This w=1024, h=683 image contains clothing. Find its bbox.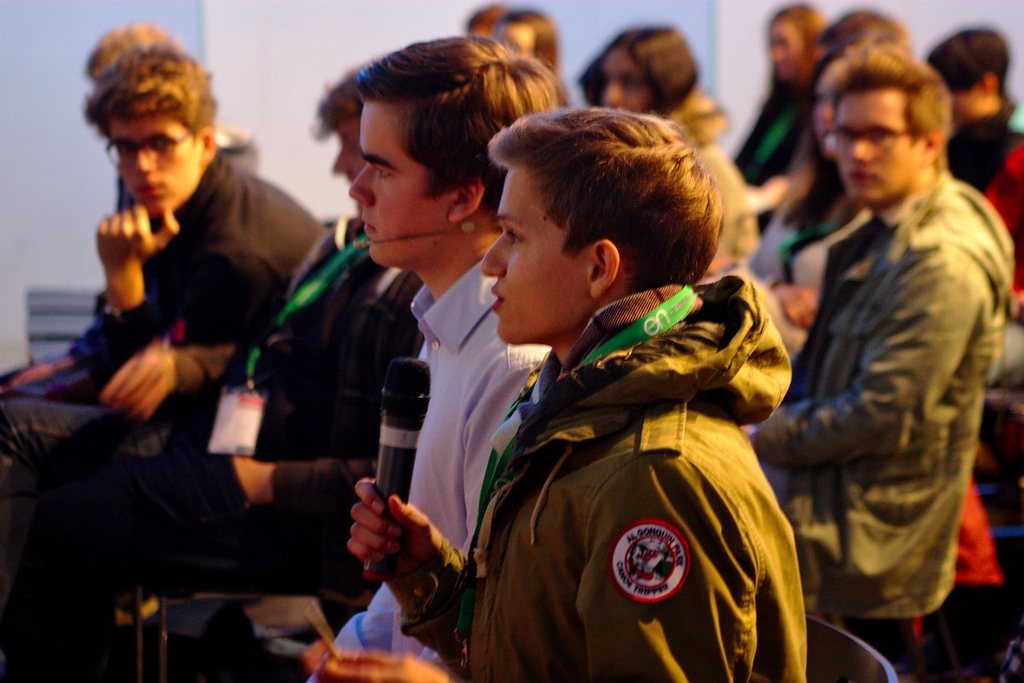
<region>736, 76, 812, 188</region>.
